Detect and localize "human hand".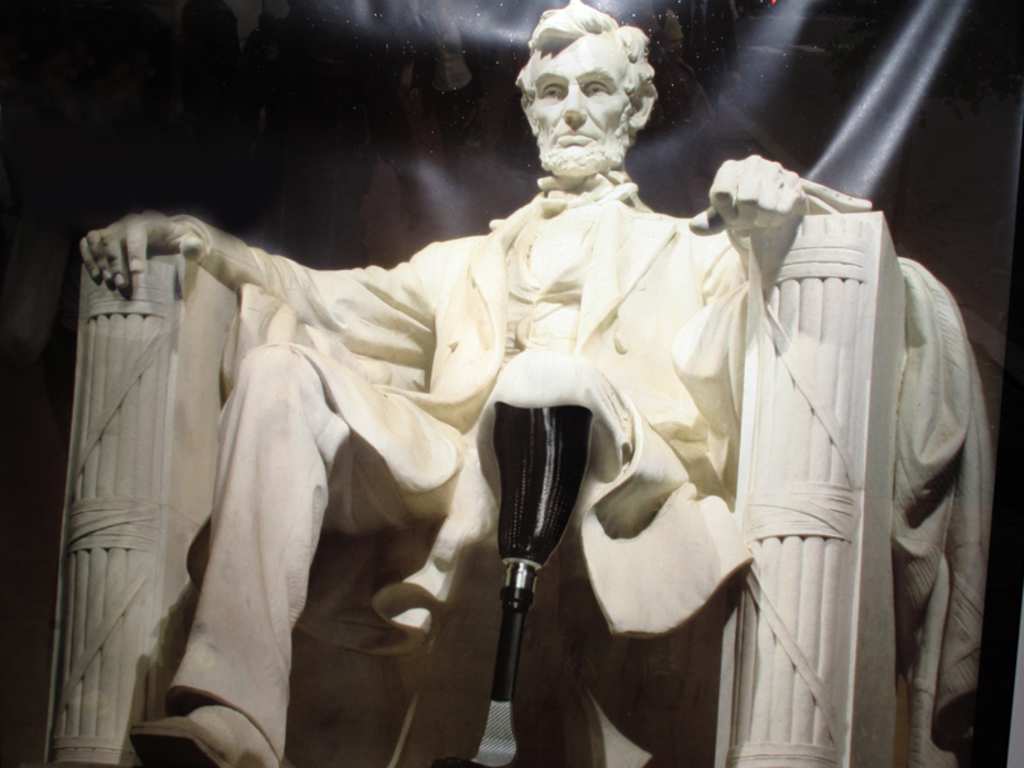
Localized at x1=682, y1=152, x2=813, y2=236.
